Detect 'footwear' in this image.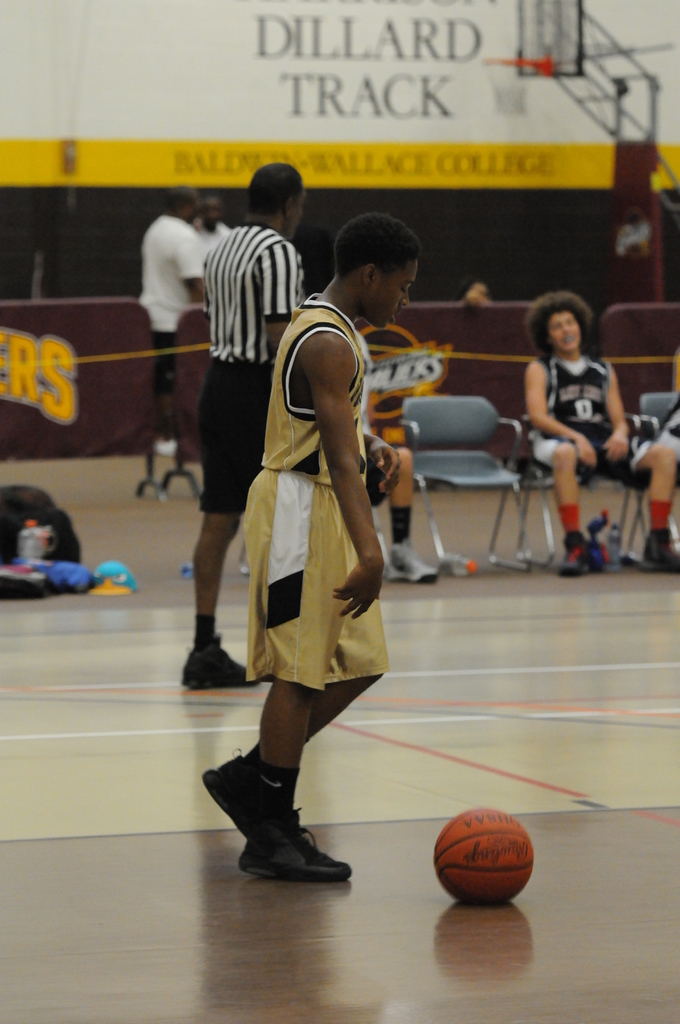
Detection: <region>209, 772, 351, 909</region>.
